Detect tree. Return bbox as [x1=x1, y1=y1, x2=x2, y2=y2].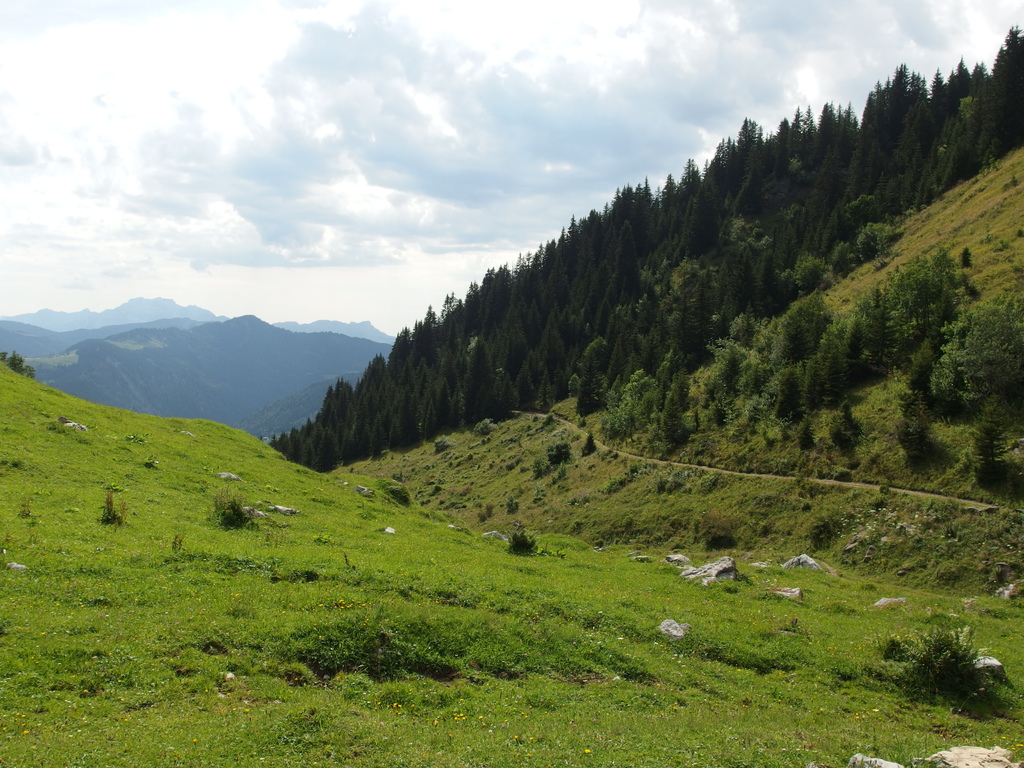
[x1=956, y1=281, x2=1023, y2=394].
